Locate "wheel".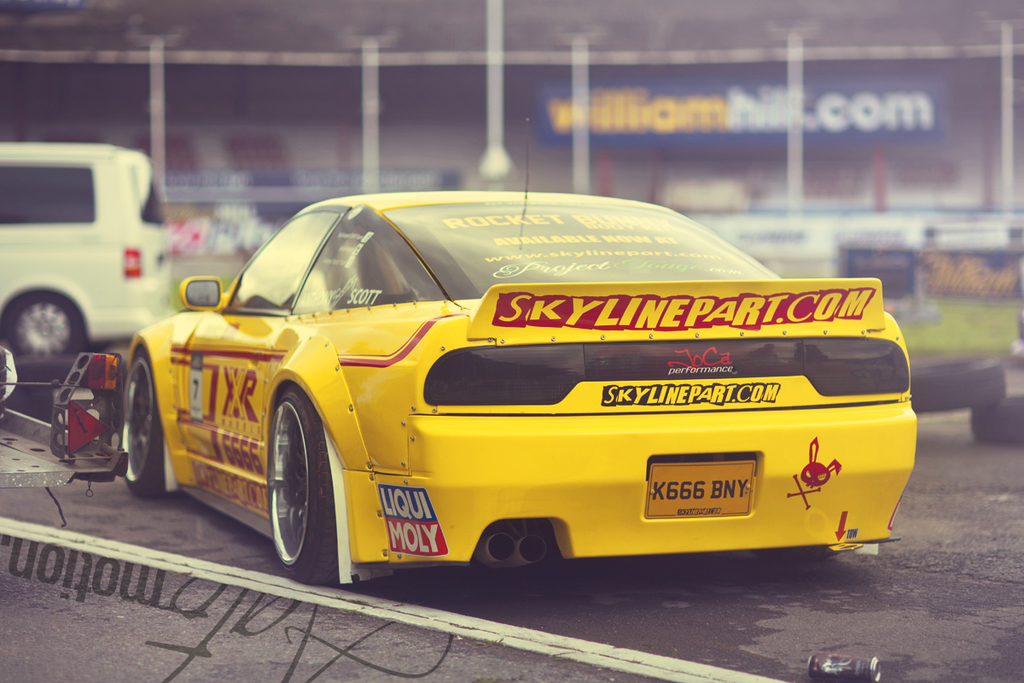
Bounding box: region(748, 545, 841, 563).
